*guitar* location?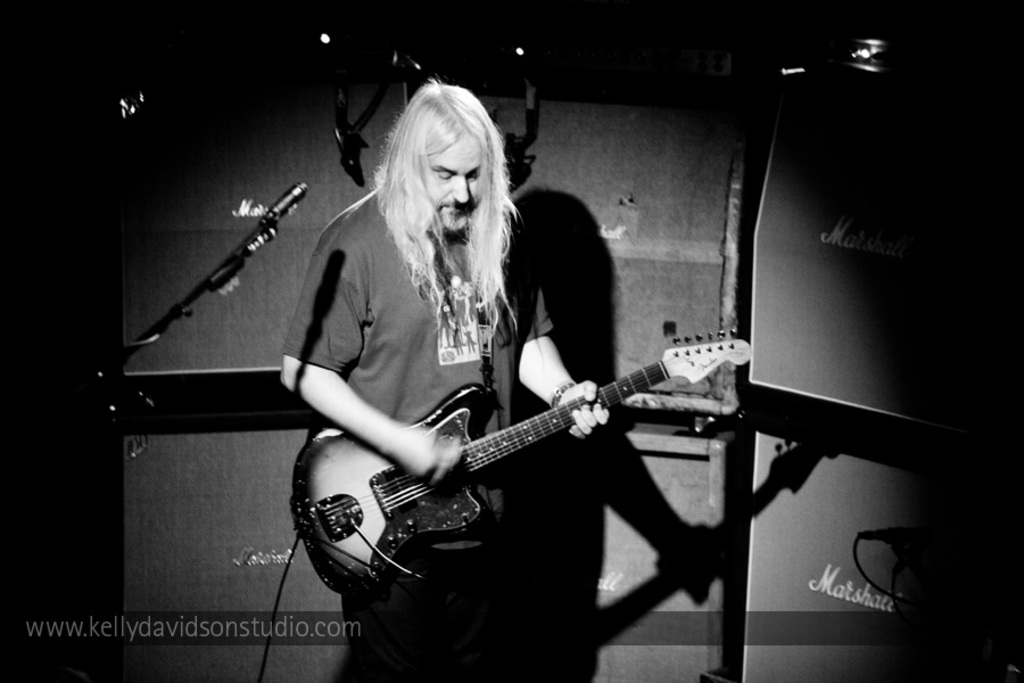
left=302, top=336, right=737, bottom=606
